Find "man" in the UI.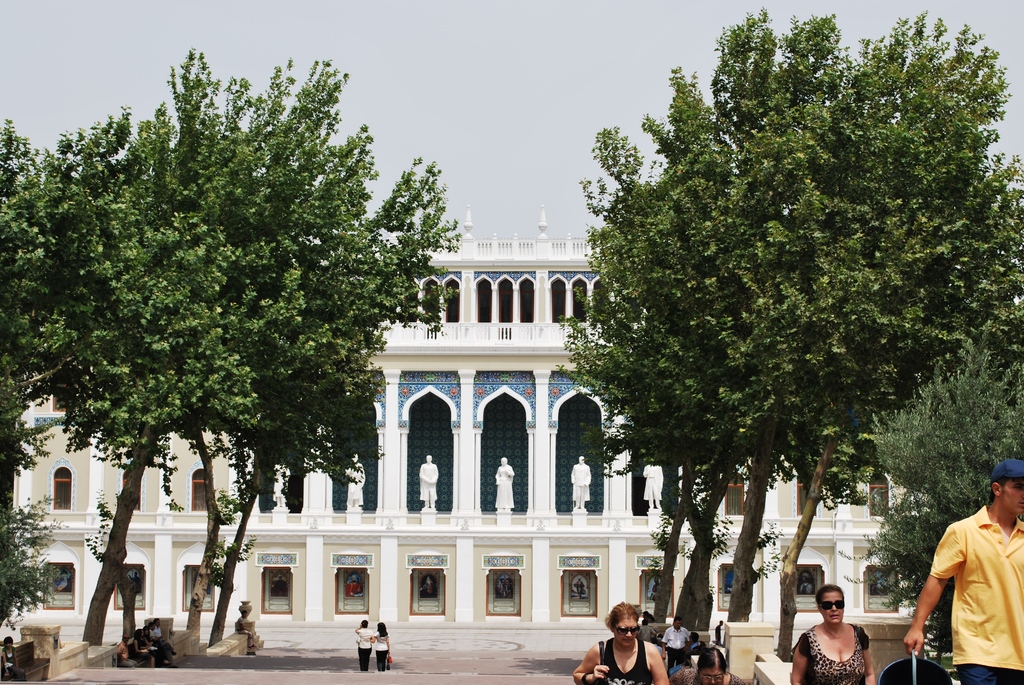
UI element at 235:609:257:650.
